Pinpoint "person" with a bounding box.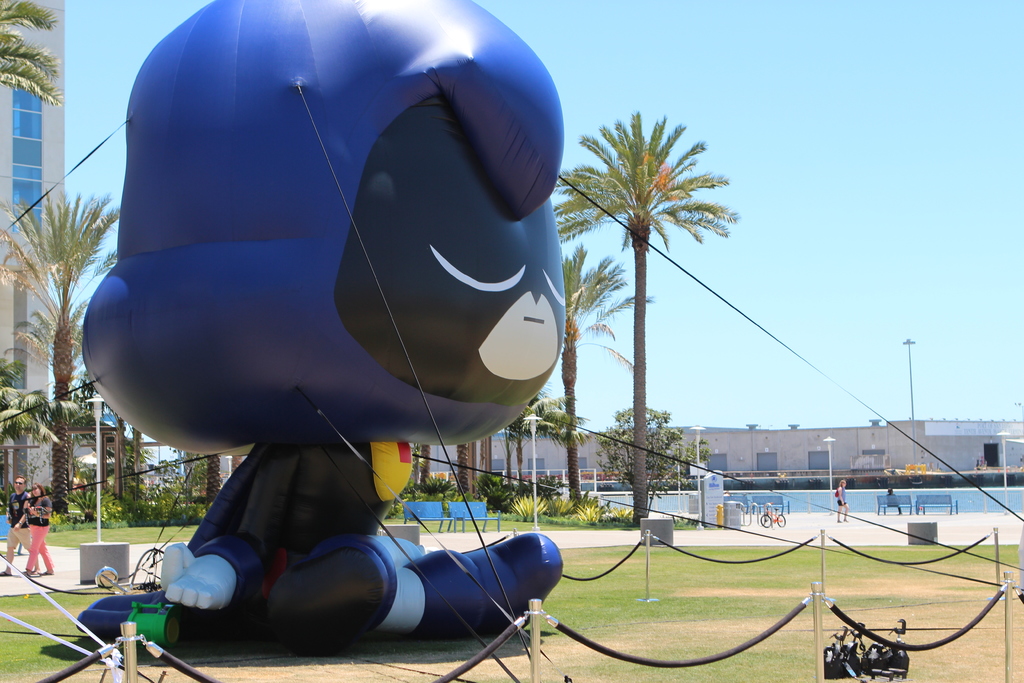
pyautogui.locateOnScreen(6, 473, 42, 577).
